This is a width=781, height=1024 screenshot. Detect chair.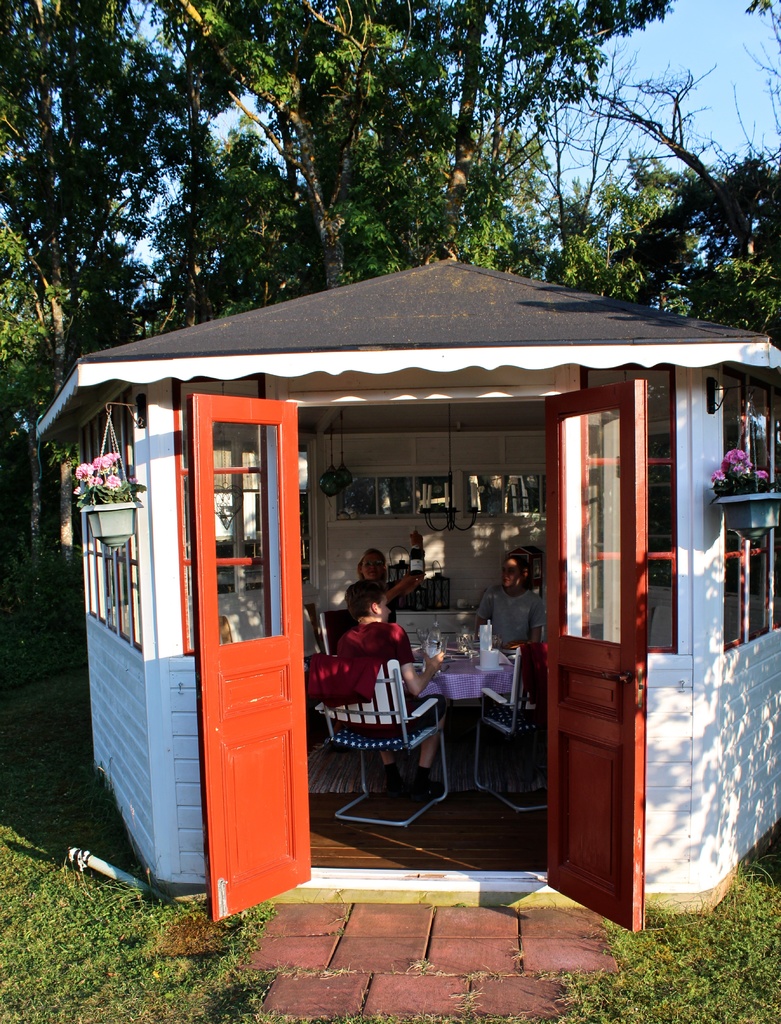
pyautogui.locateOnScreen(305, 603, 319, 645).
